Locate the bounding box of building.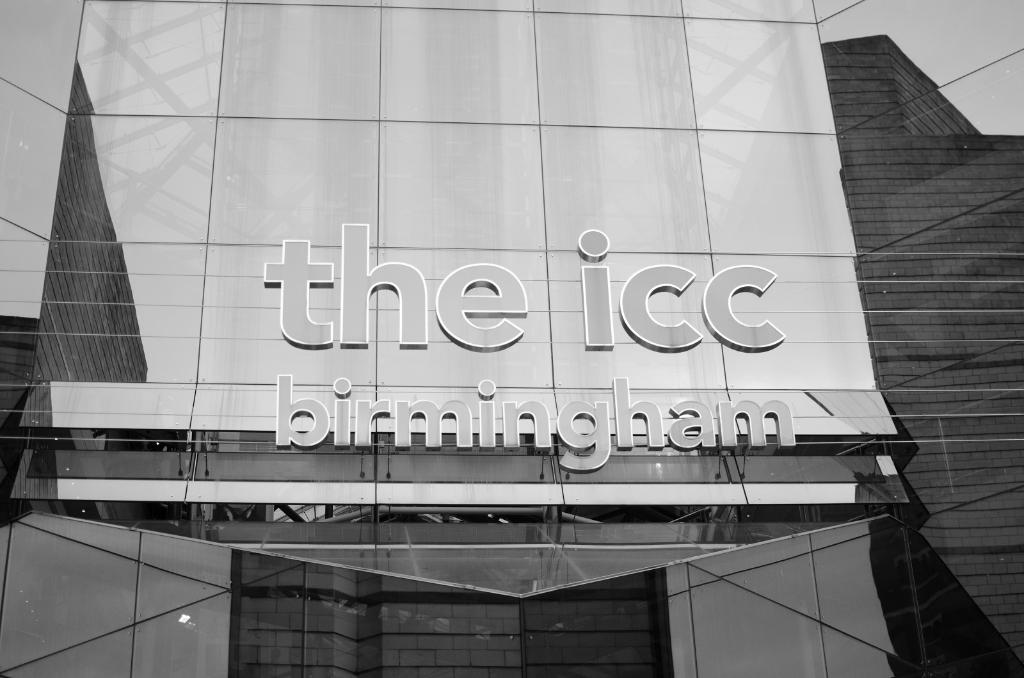
Bounding box: locate(0, 3, 1023, 675).
